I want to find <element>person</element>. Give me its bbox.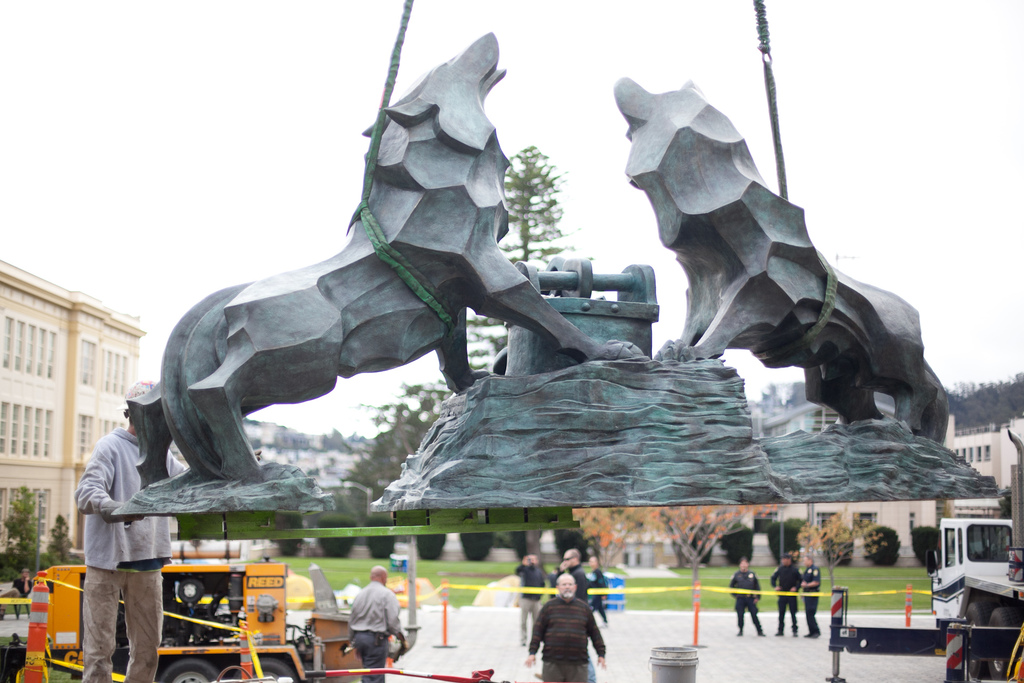
[8,564,38,621].
